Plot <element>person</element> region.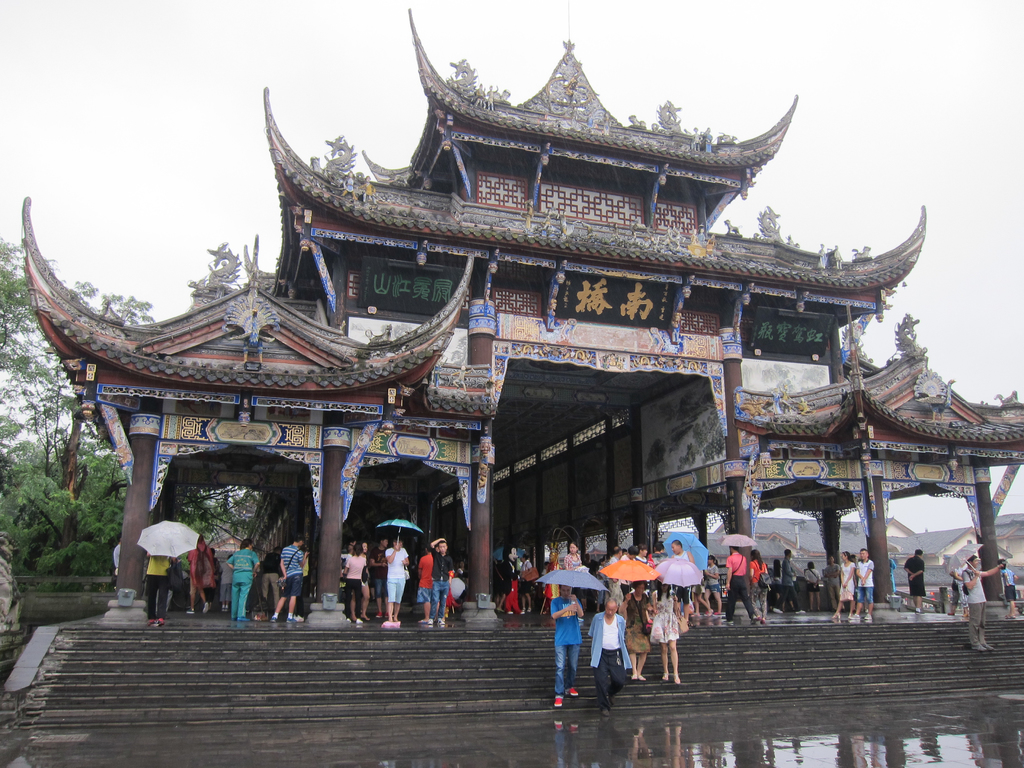
Plotted at region(904, 542, 929, 612).
